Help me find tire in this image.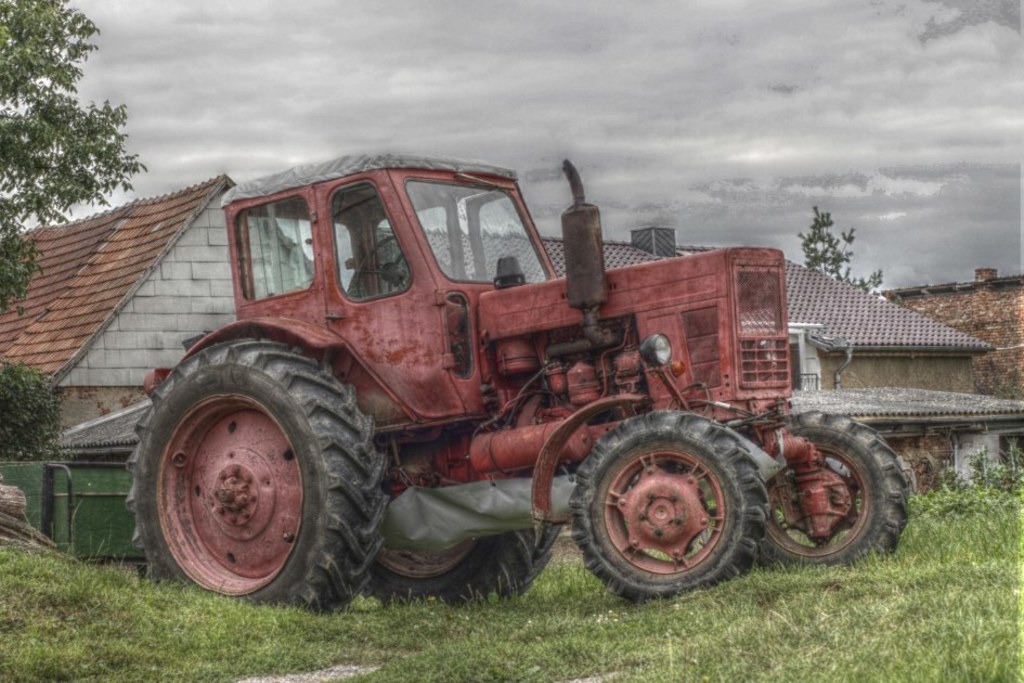
Found it: Rect(118, 333, 388, 623).
